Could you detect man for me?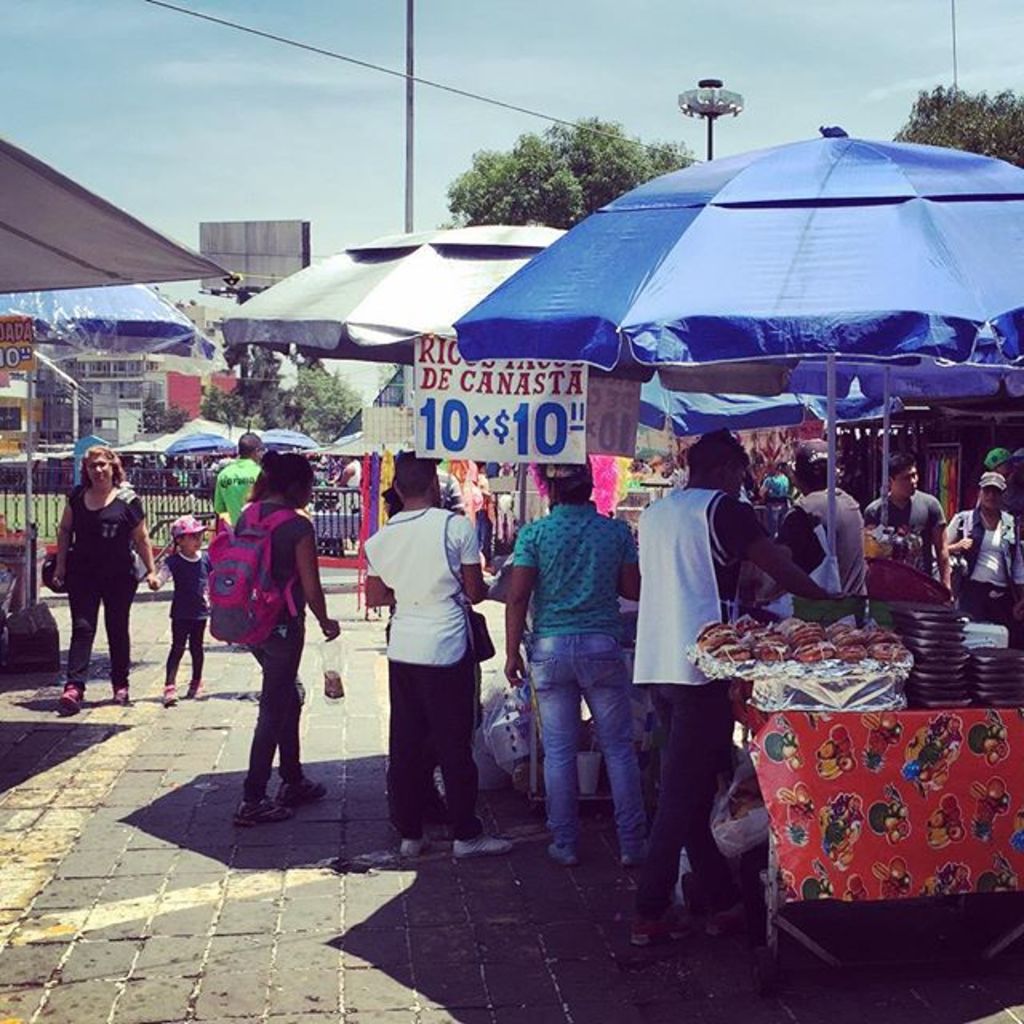
Detection result: 363, 474, 498, 856.
